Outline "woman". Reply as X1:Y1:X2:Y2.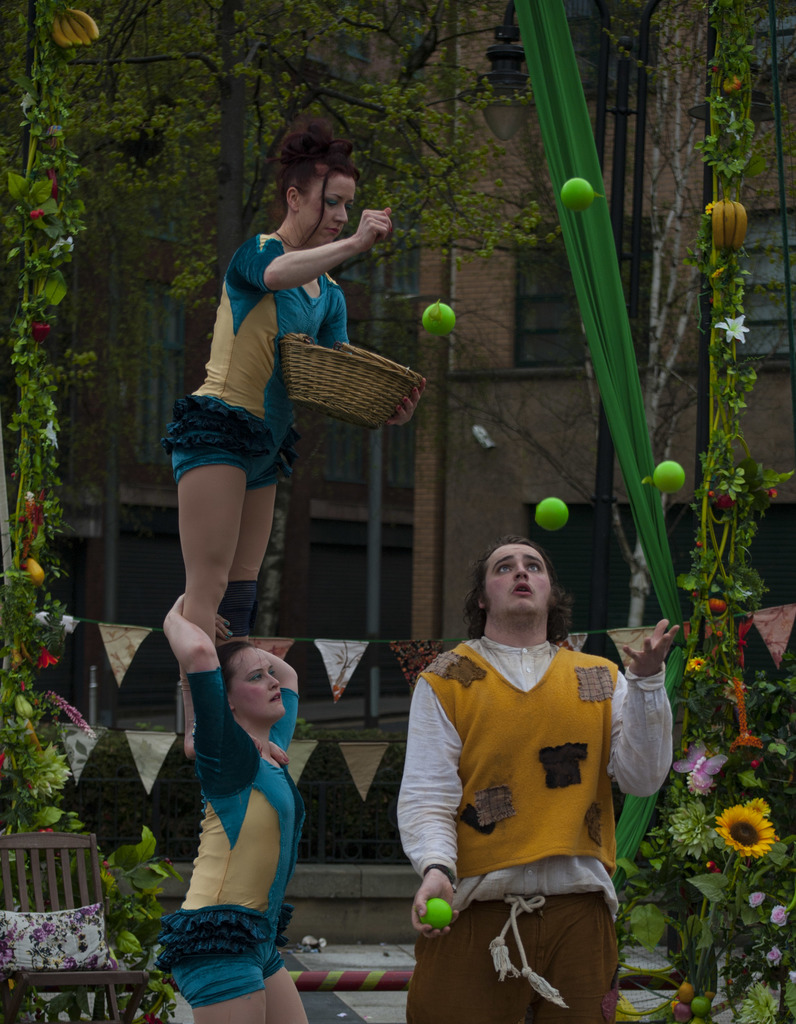
156:590:317:1023.
